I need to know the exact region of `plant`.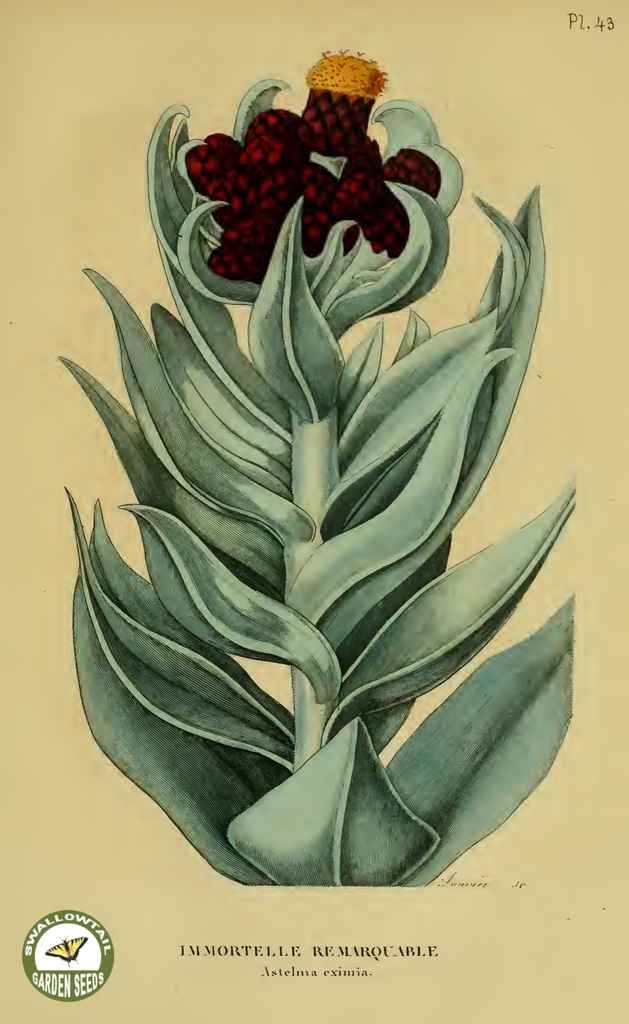
Region: Rect(58, 53, 571, 918).
